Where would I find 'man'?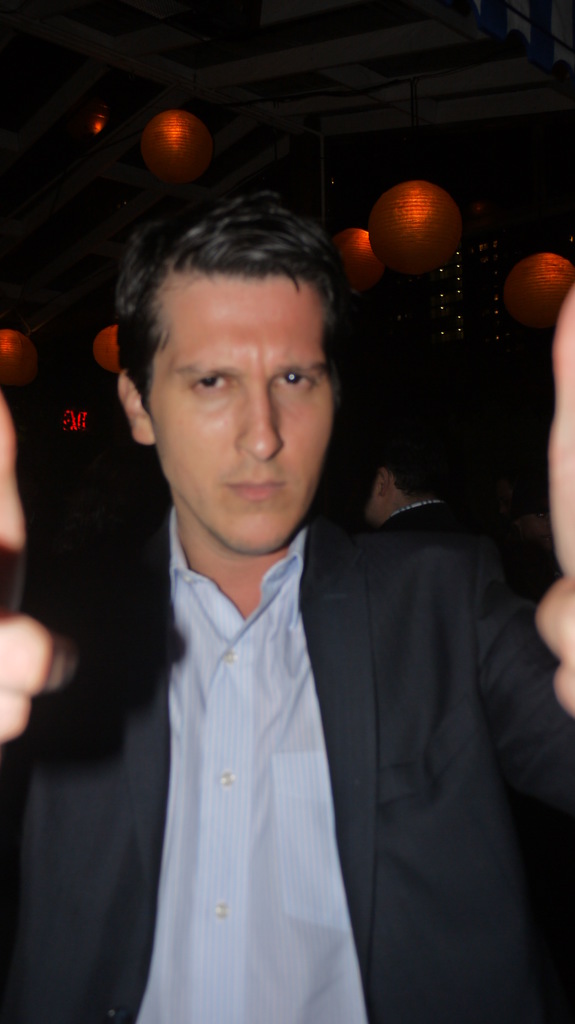
At (x1=38, y1=192, x2=499, y2=1016).
